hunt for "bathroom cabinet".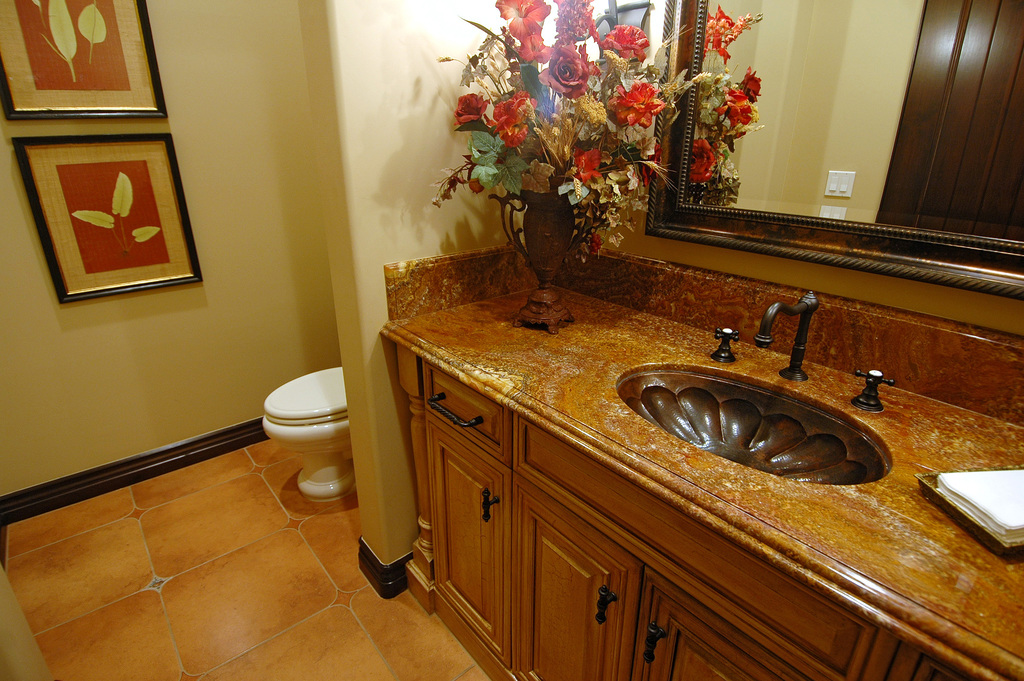
Hunted down at 374/279/1023/680.
